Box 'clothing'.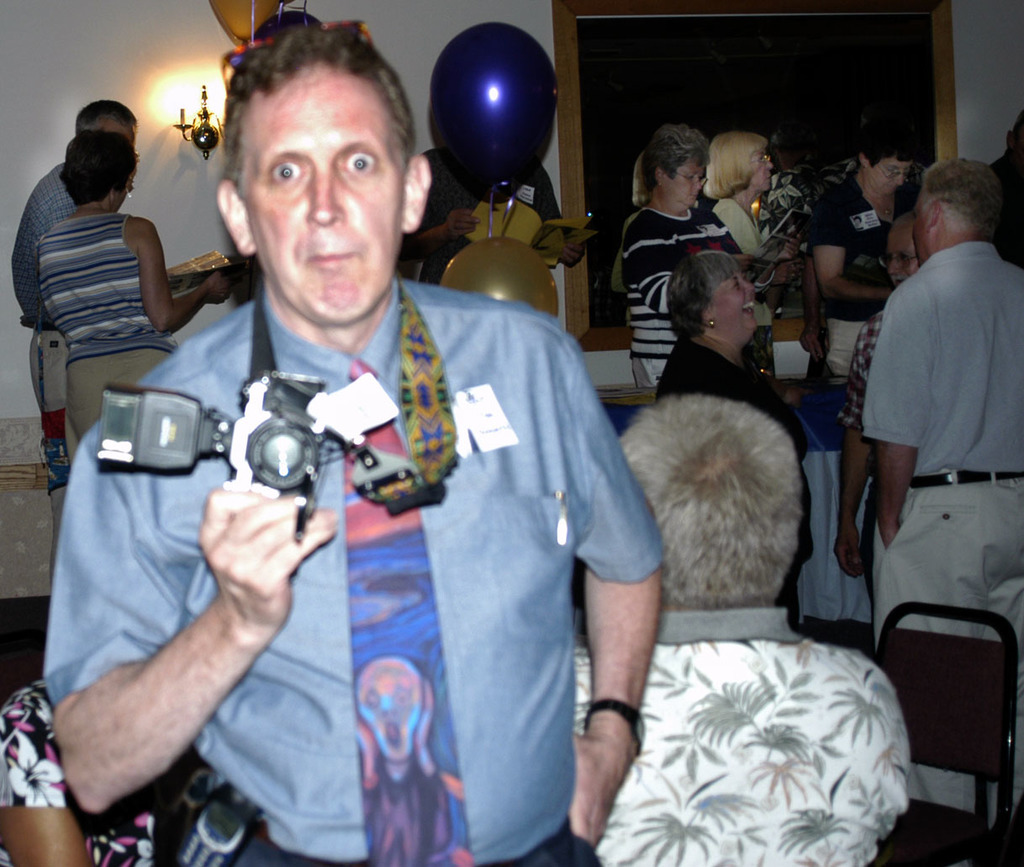
(103,244,668,843).
